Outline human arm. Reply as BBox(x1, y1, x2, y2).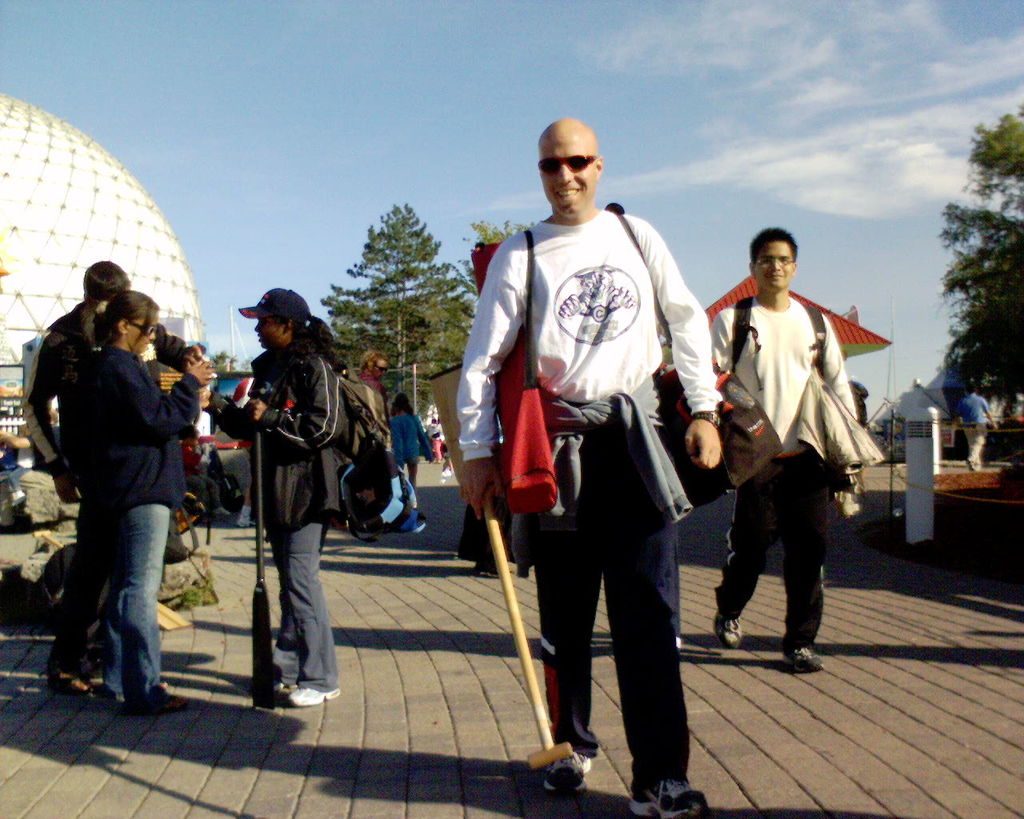
BBox(951, 402, 964, 427).
